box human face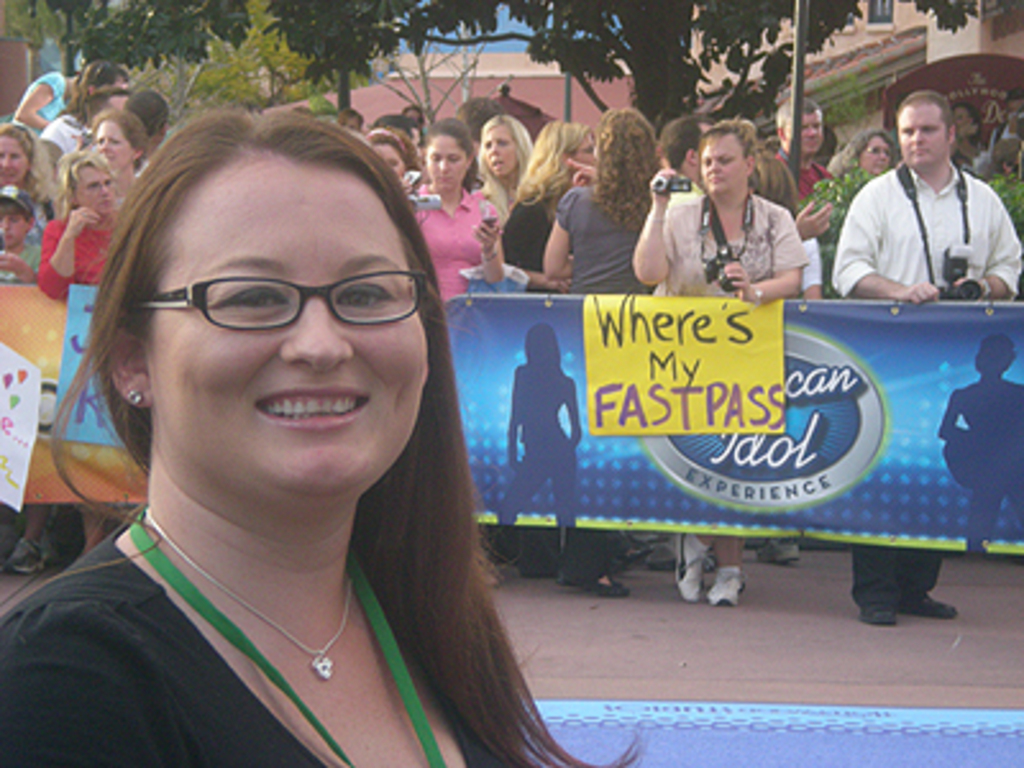
bbox(72, 164, 115, 212)
